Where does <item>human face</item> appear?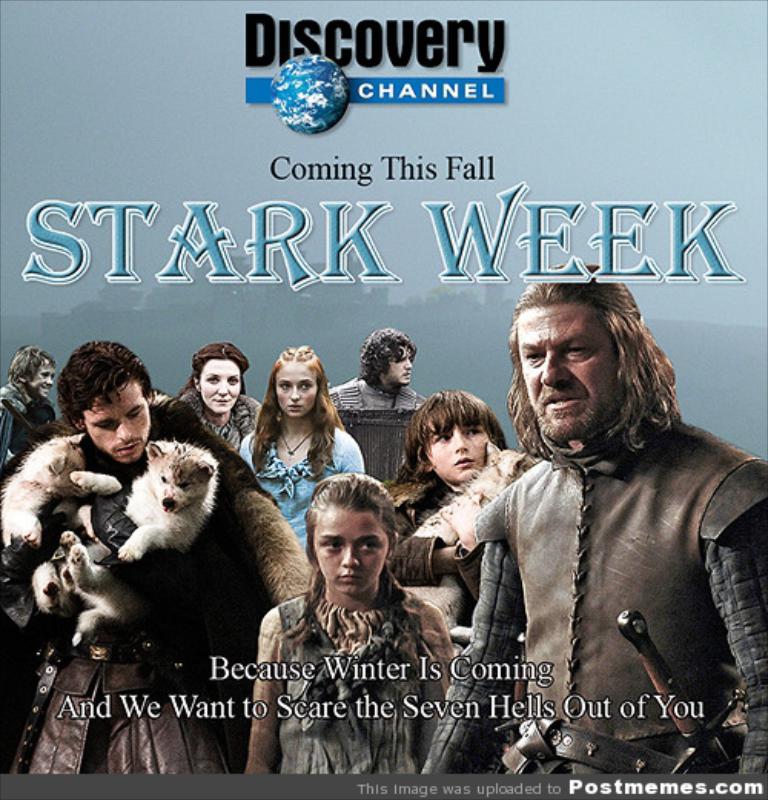
Appears at (275, 364, 318, 421).
